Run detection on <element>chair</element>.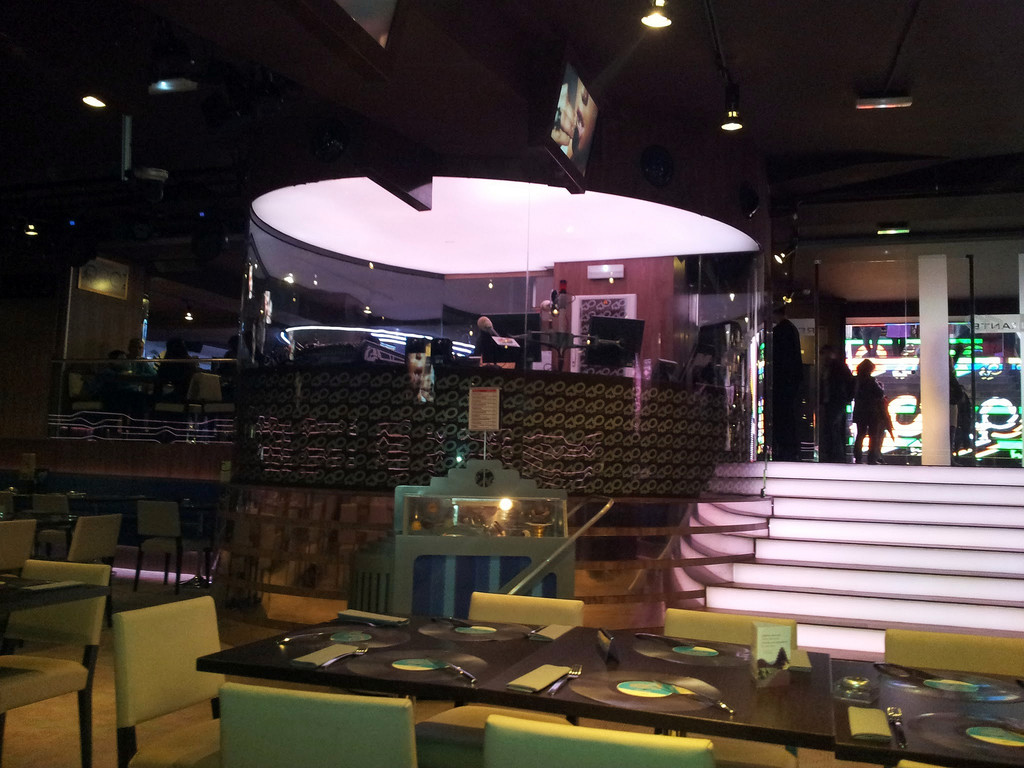
Result: box(411, 591, 583, 767).
